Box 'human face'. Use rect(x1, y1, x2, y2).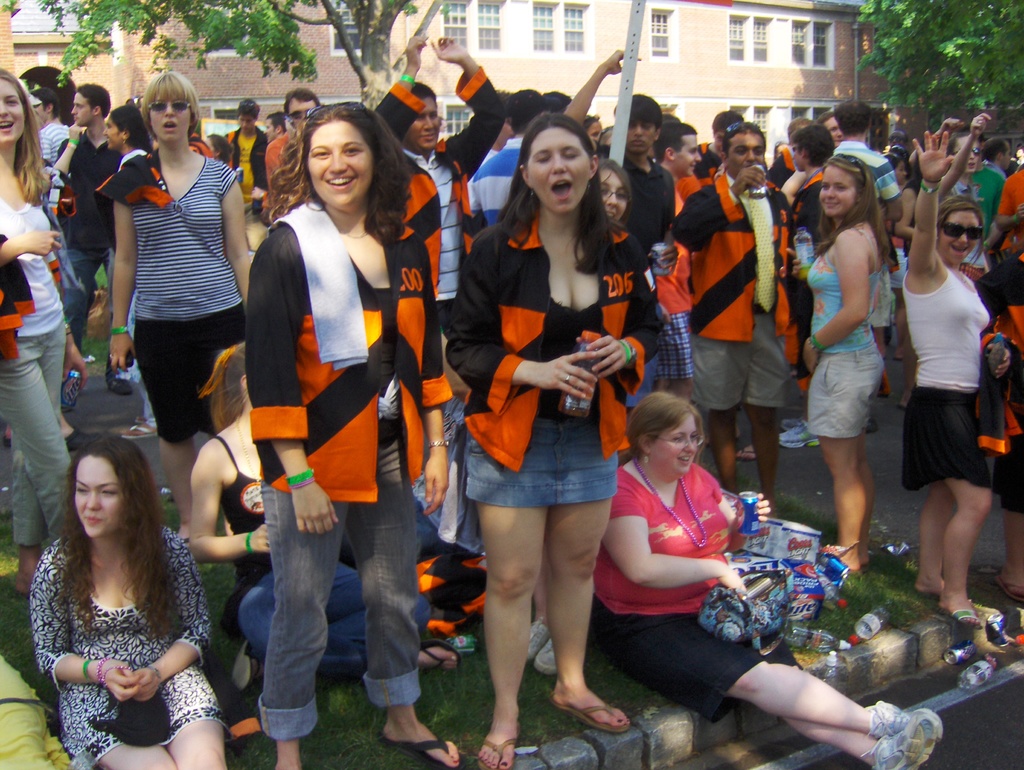
rect(527, 116, 590, 210).
